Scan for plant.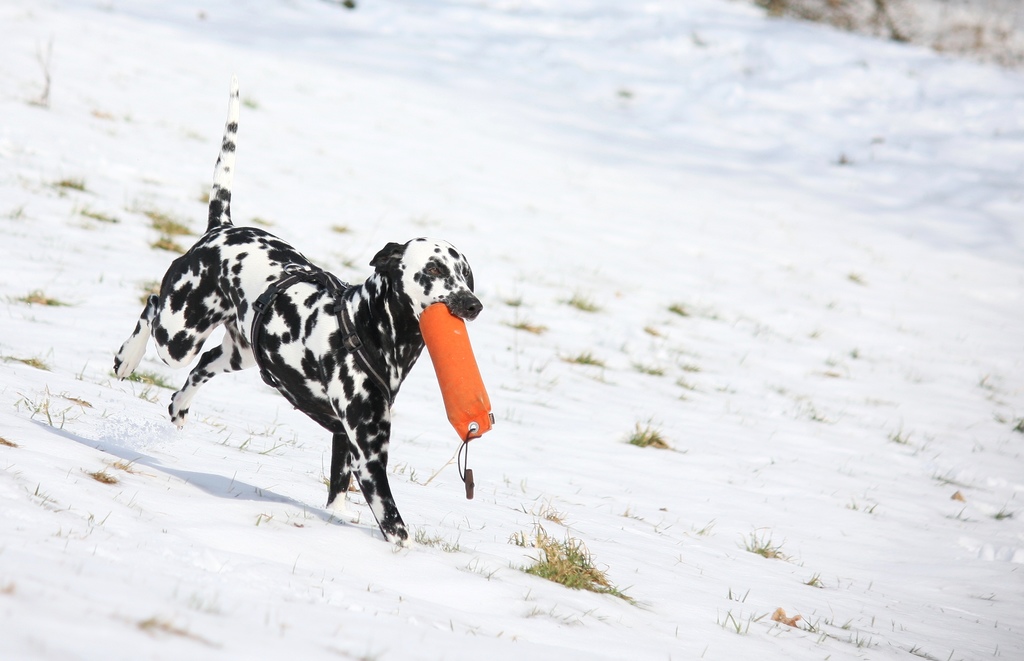
Scan result: x1=196, y1=401, x2=298, y2=455.
